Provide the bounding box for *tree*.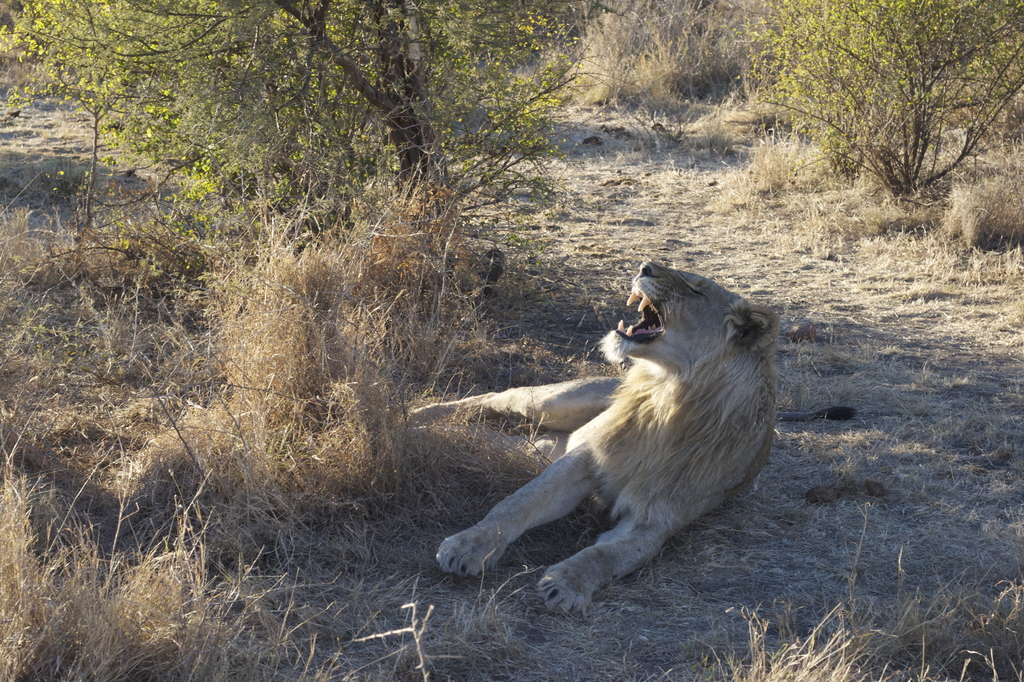
Rect(3, 0, 626, 243).
